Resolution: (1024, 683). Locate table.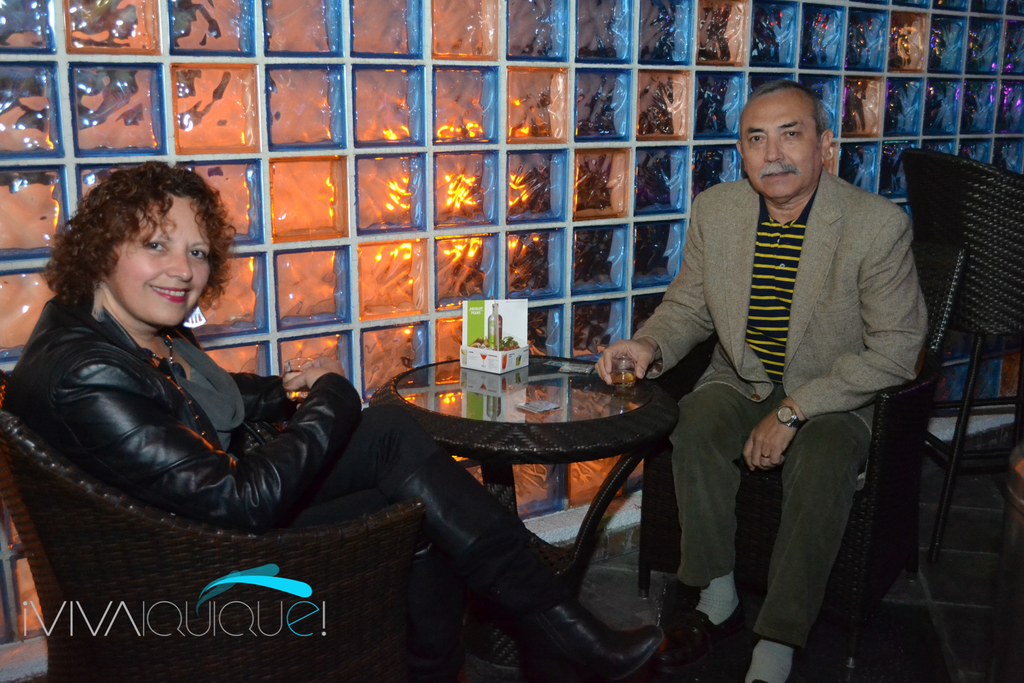
[left=365, top=374, right=697, bottom=490].
